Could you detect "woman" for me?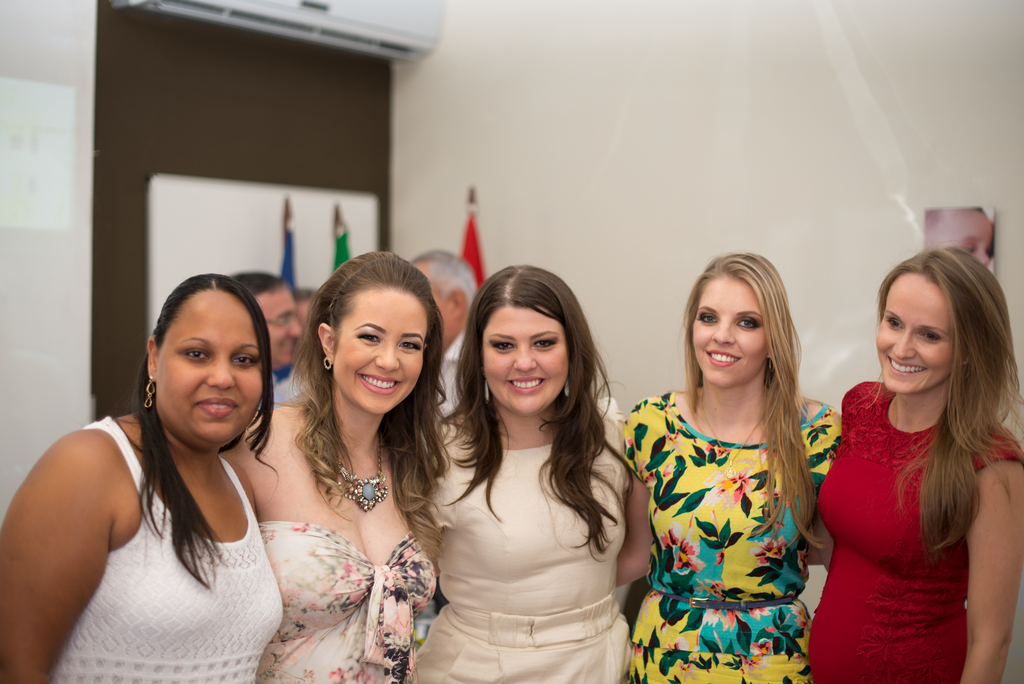
Detection result: box=[623, 251, 849, 683].
